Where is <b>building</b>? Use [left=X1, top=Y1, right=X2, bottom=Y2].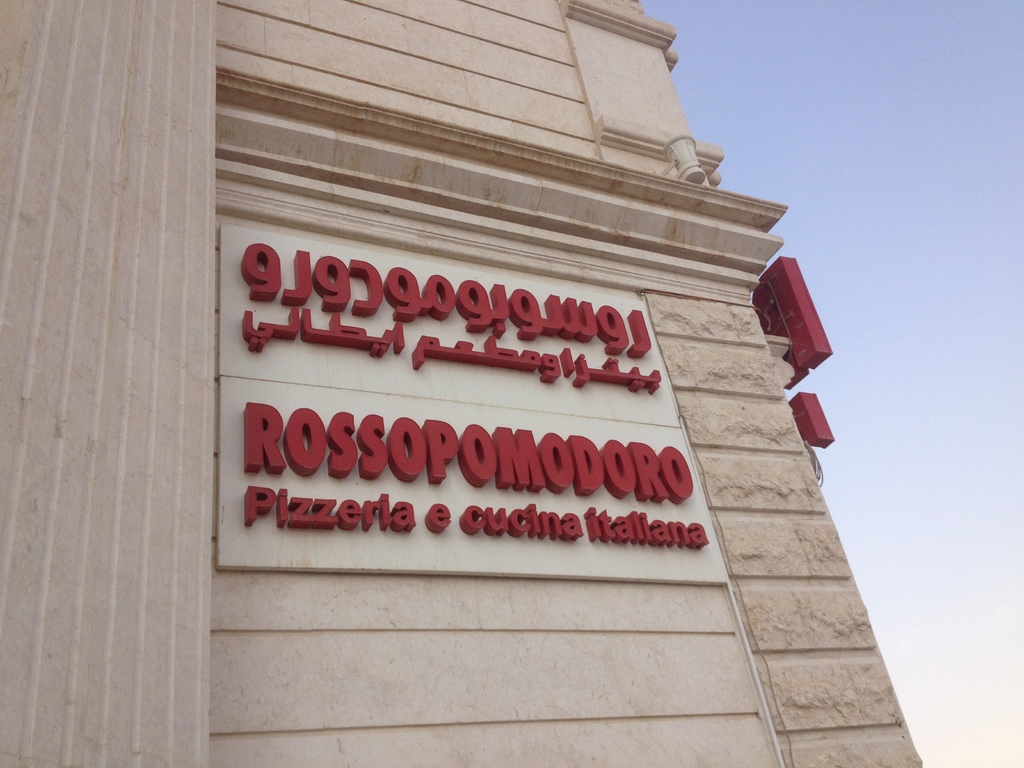
[left=0, top=0, right=922, bottom=767].
